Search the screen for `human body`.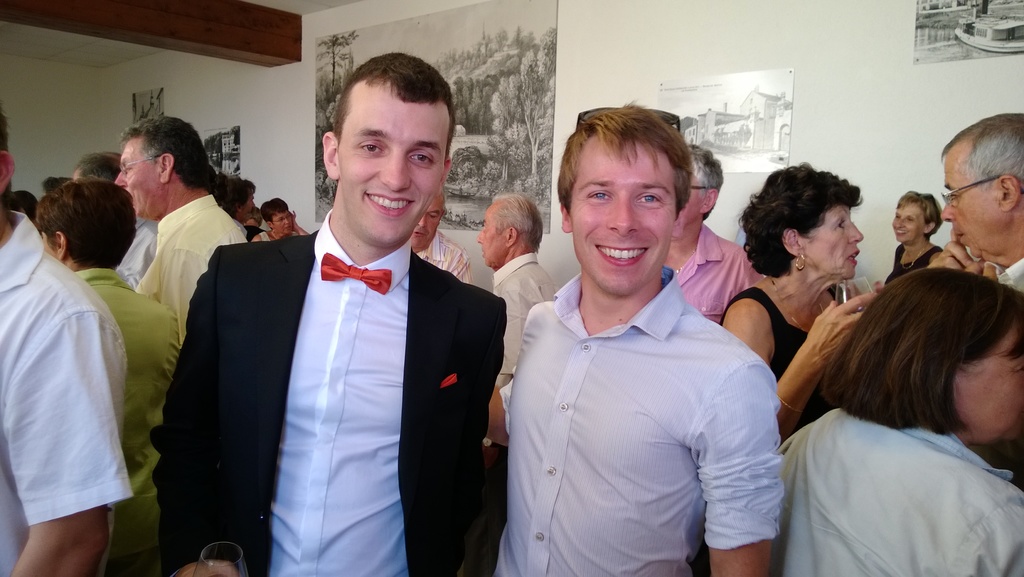
Found at bbox(717, 272, 868, 438).
